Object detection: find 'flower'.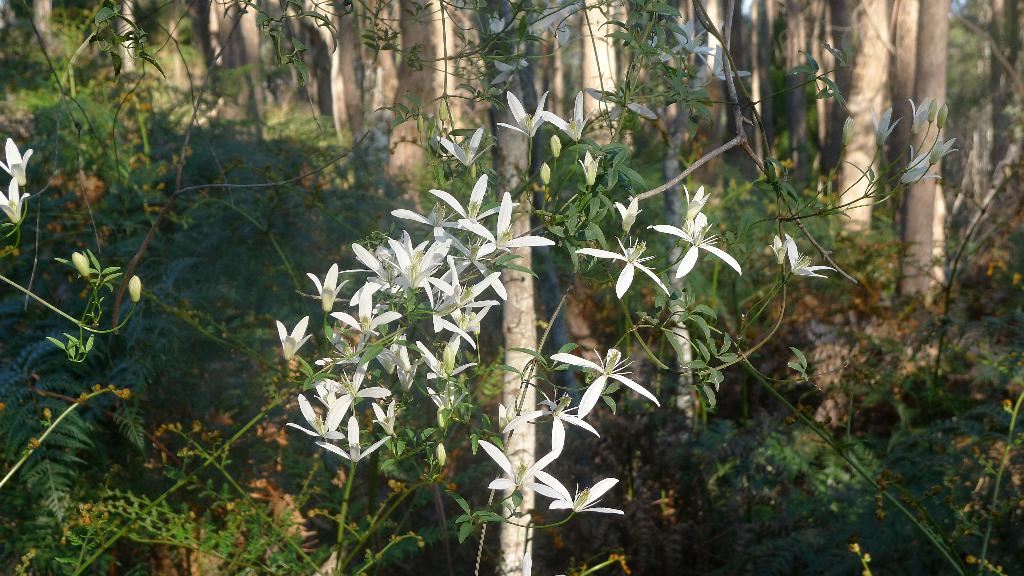
x1=909 y1=97 x2=931 y2=136.
